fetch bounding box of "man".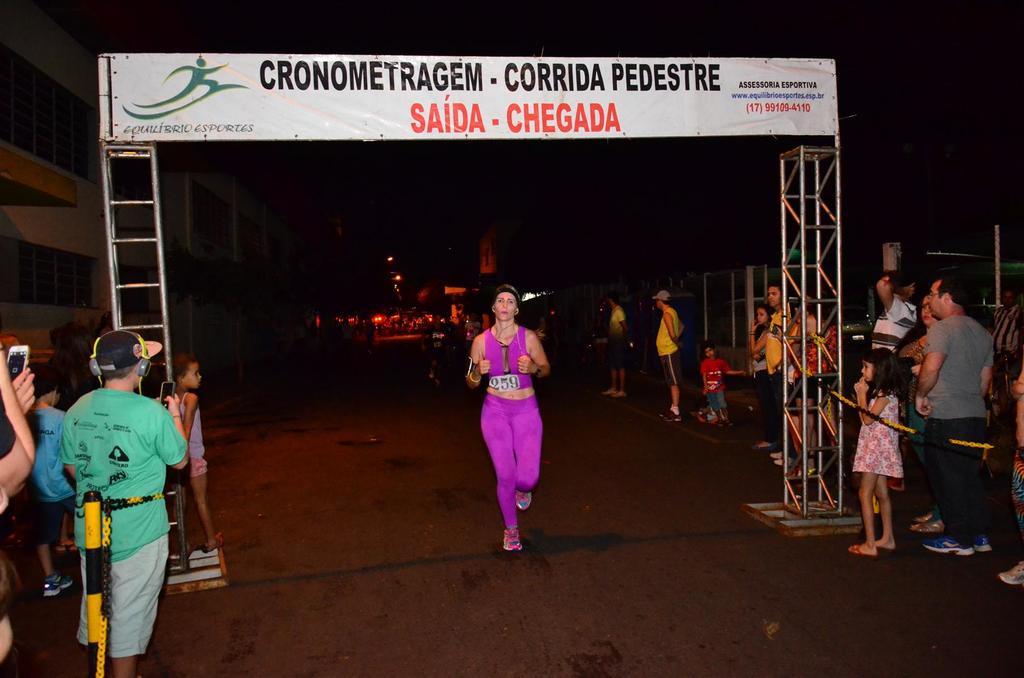
Bbox: x1=761, y1=280, x2=800, y2=469.
